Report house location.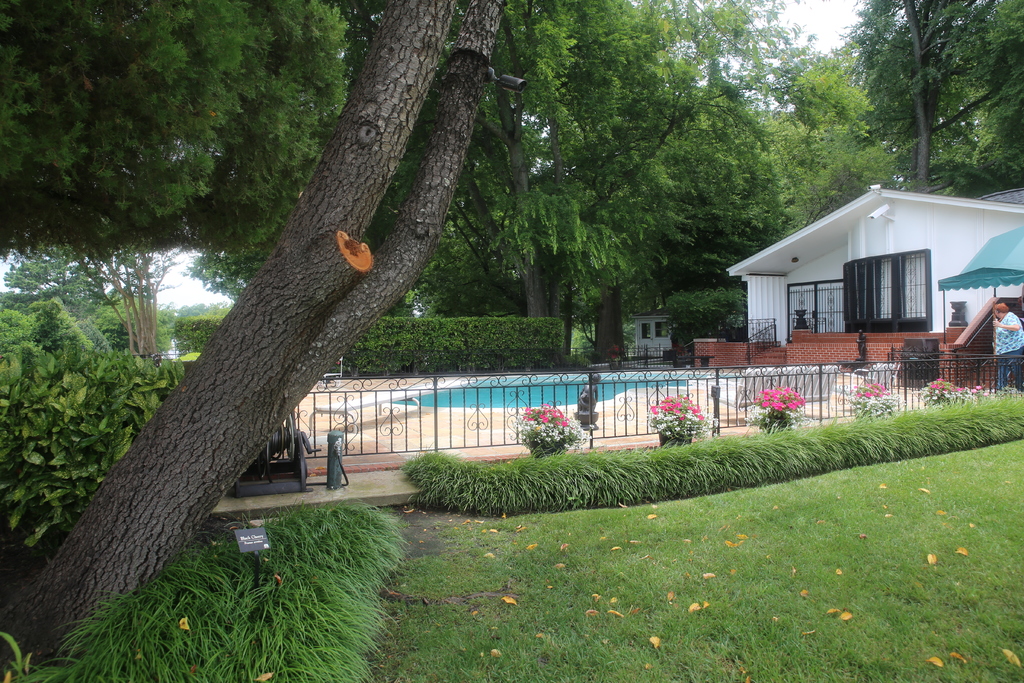
Report: <box>724,174,1014,366</box>.
